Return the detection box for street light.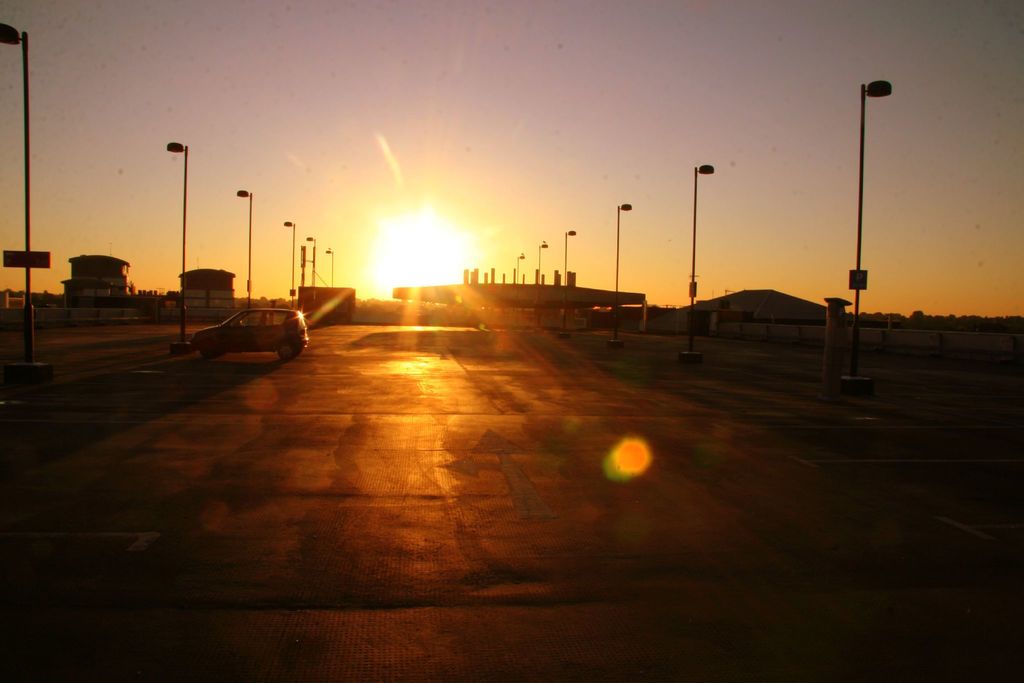
x1=536 y1=242 x2=548 y2=284.
